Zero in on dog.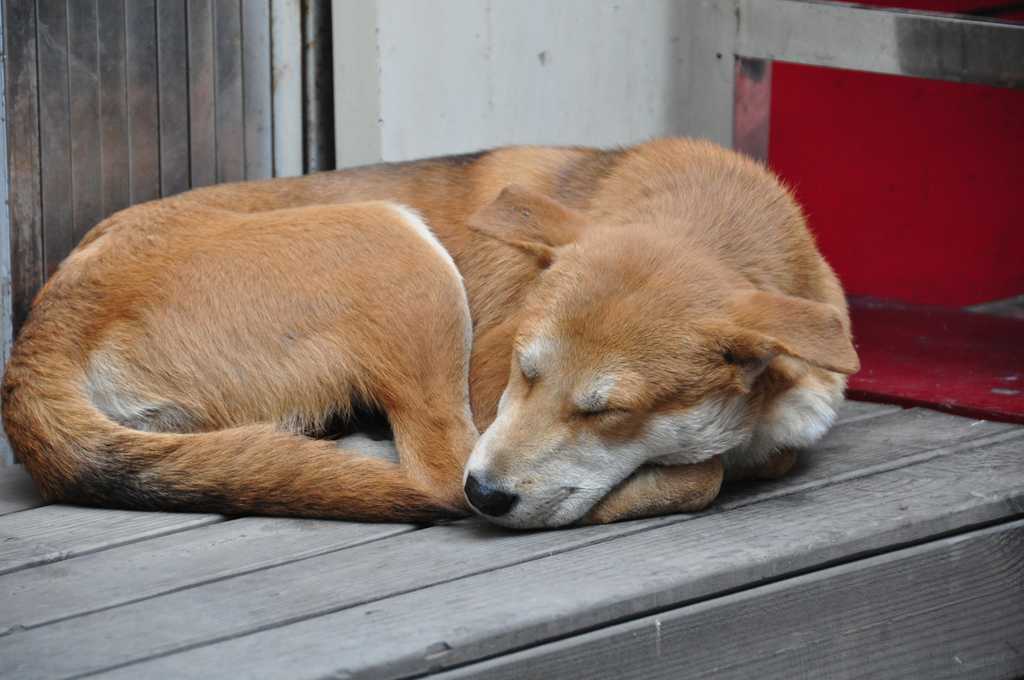
Zeroed in: [0,133,860,528].
